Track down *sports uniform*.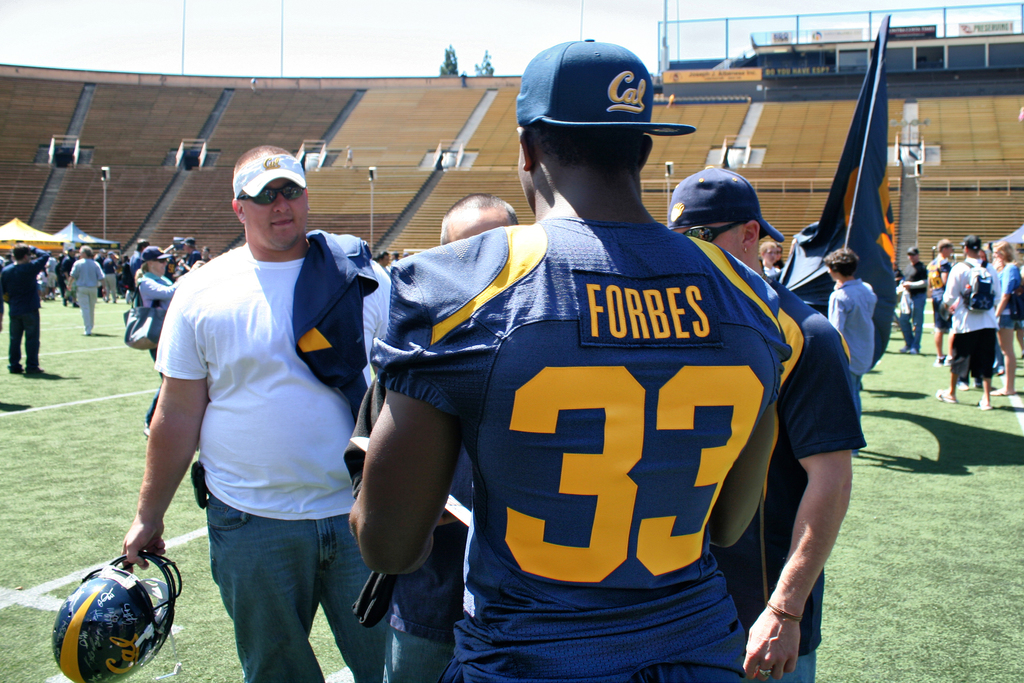
Tracked to l=710, t=286, r=871, b=682.
